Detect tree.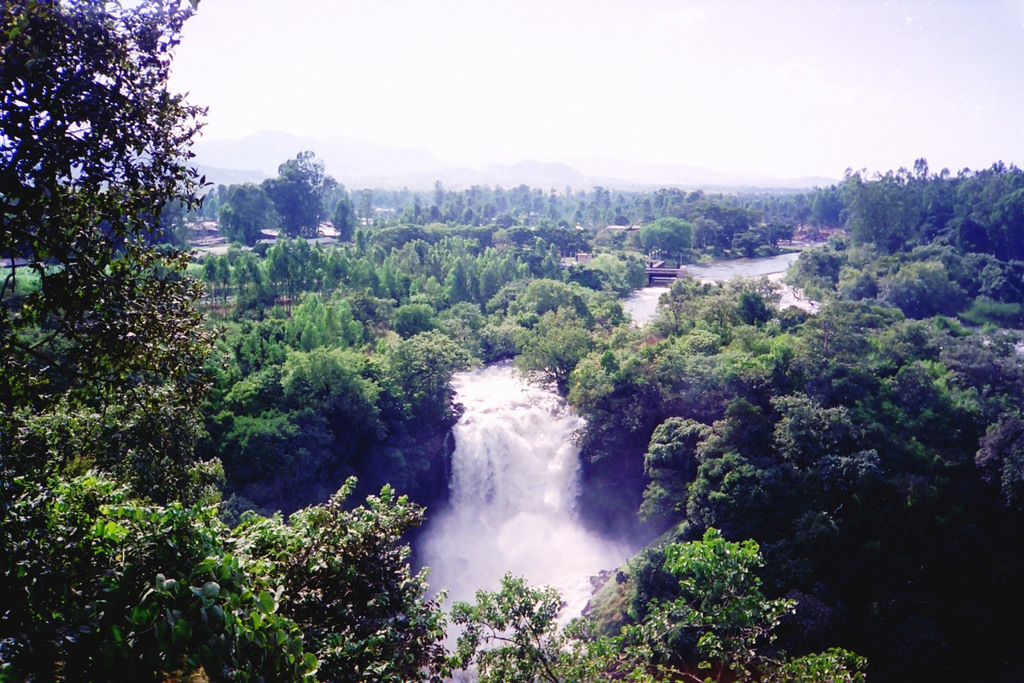
Detected at <bbox>201, 255, 215, 310</bbox>.
